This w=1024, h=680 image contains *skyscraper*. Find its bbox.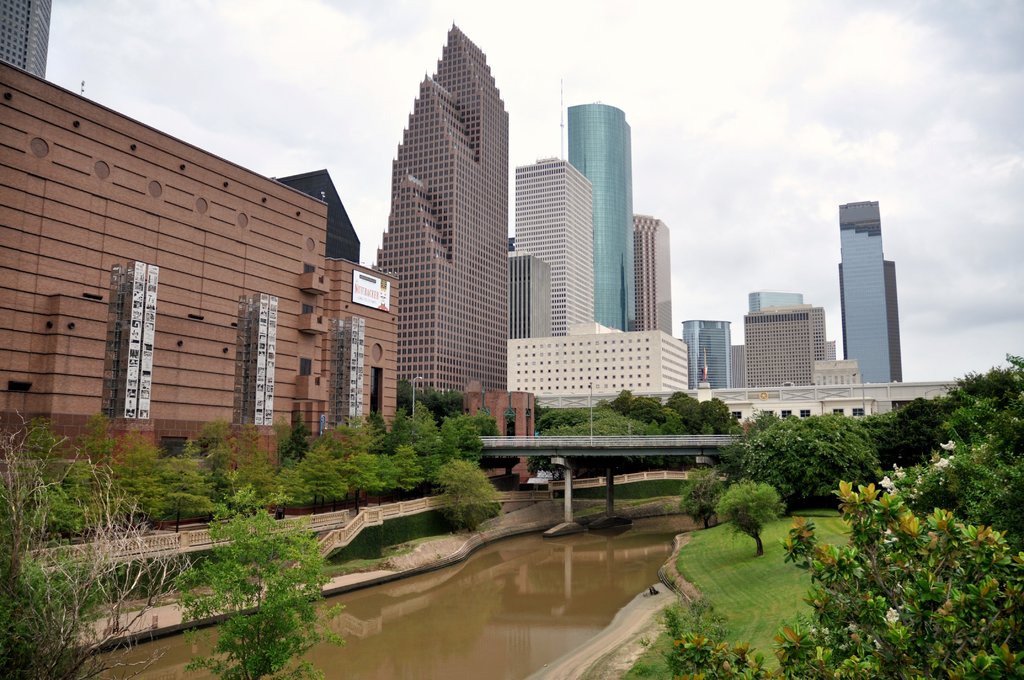
left=626, top=208, right=678, bottom=337.
